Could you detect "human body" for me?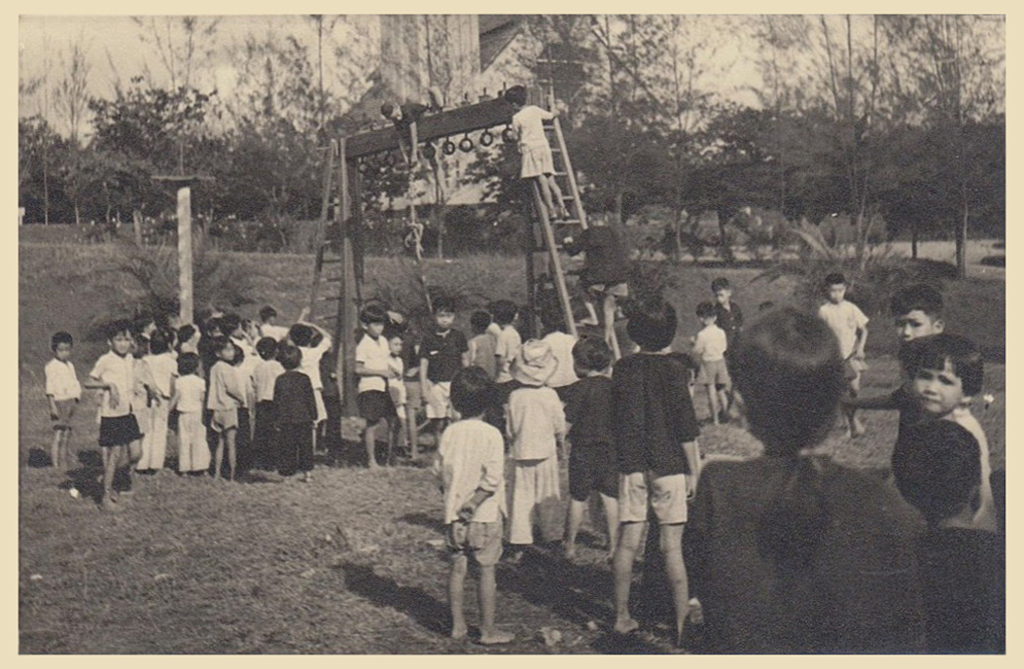
Detection result: rect(845, 283, 948, 413).
